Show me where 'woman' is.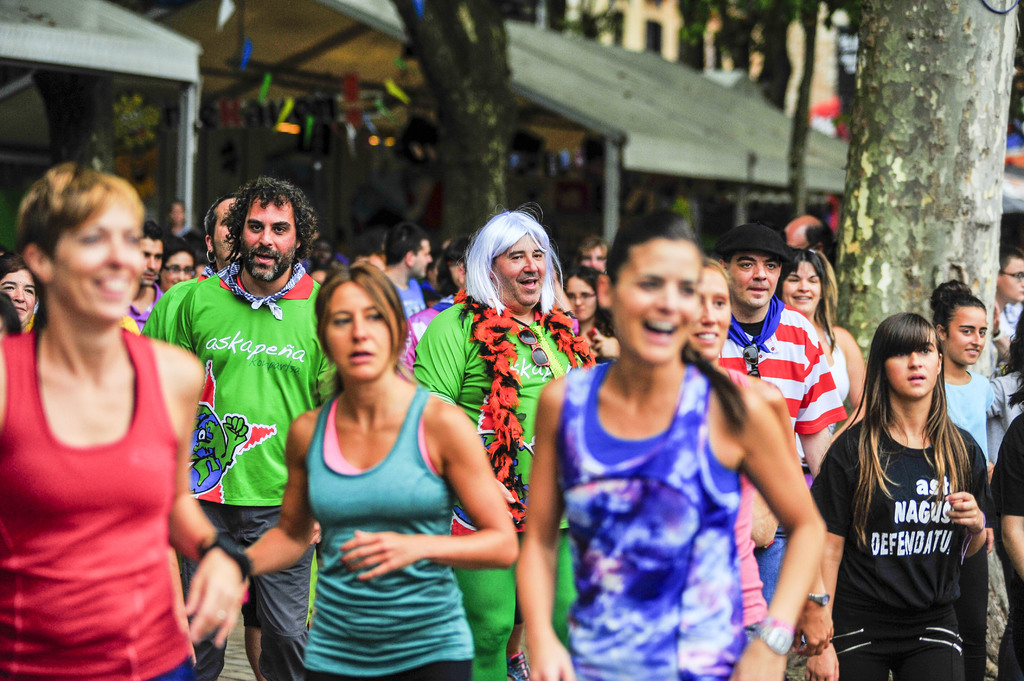
'woman' is at crop(0, 163, 255, 680).
